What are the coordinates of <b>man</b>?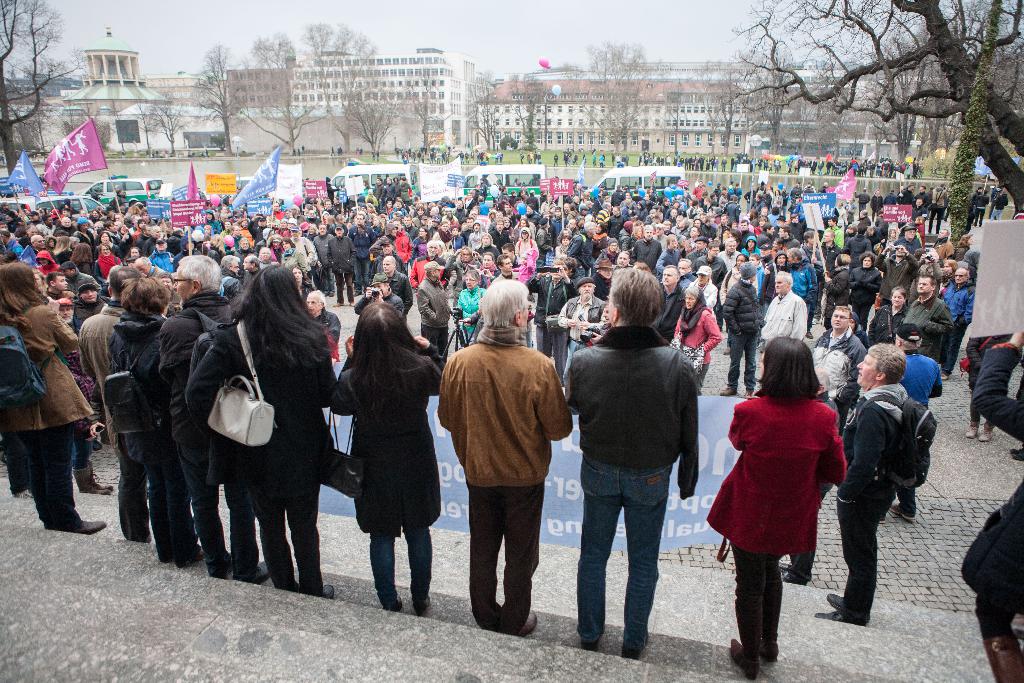
rect(152, 254, 274, 588).
